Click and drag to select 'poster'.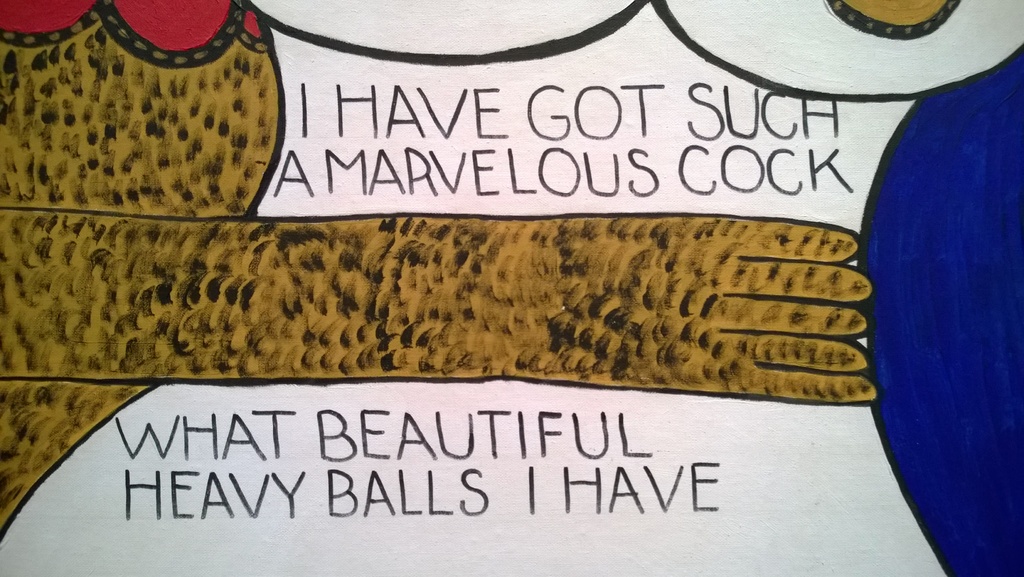
Selection: box(0, 0, 1023, 576).
